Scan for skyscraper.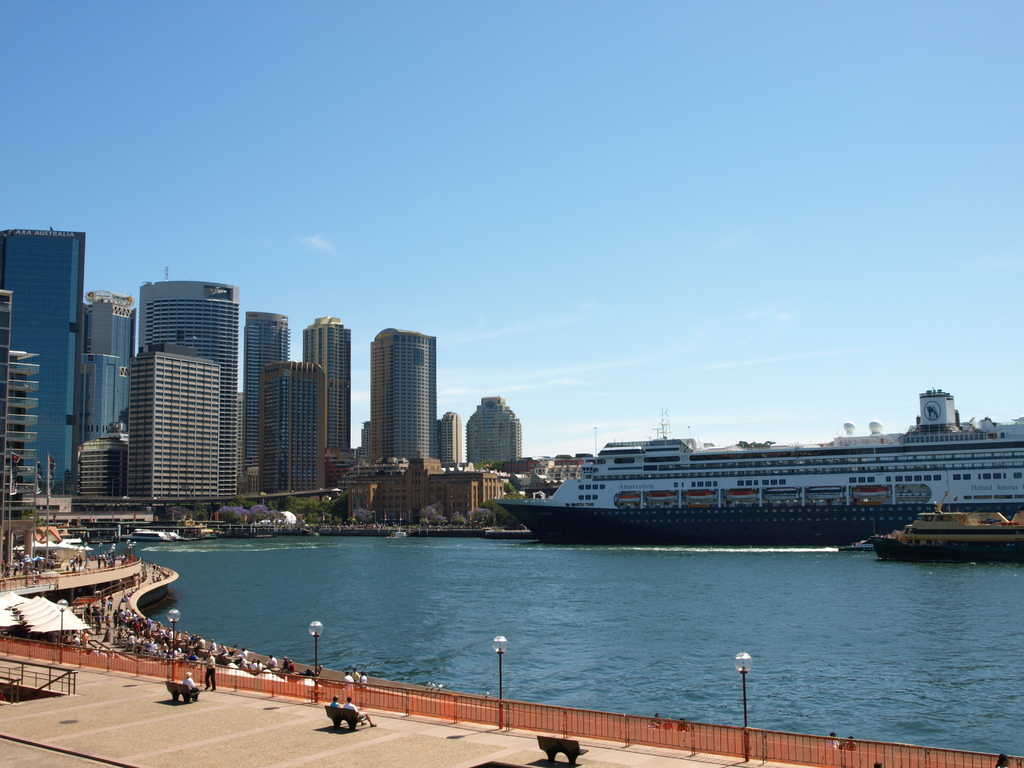
Scan result: <region>7, 230, 83, 495</region>.
